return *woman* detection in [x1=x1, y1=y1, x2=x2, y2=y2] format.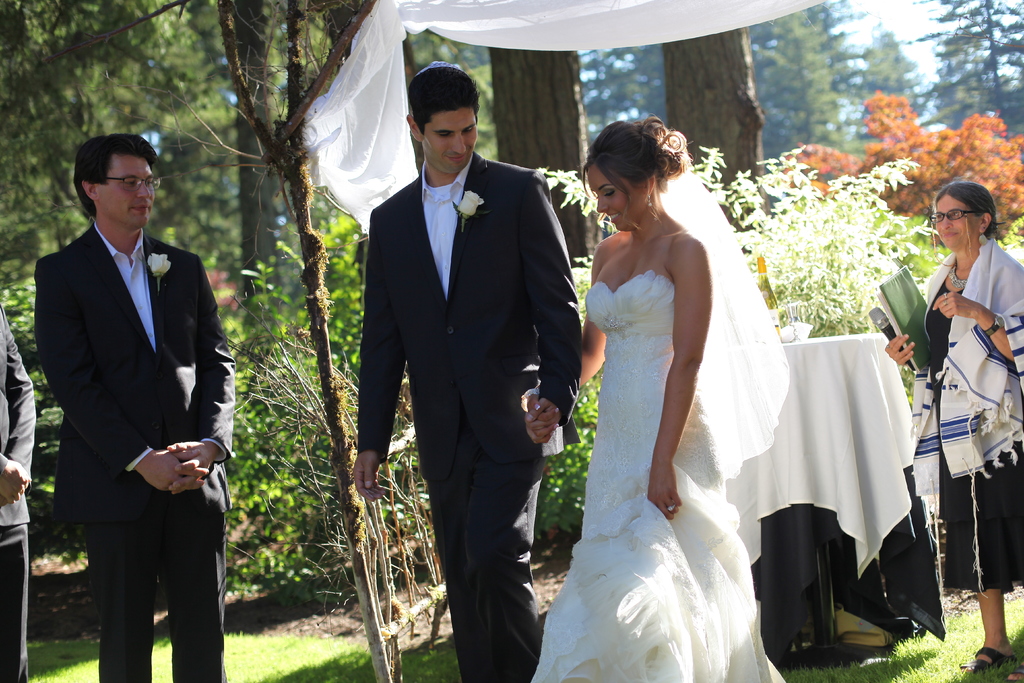
[x1=884, y1=170, x2=1023, y2=682].
